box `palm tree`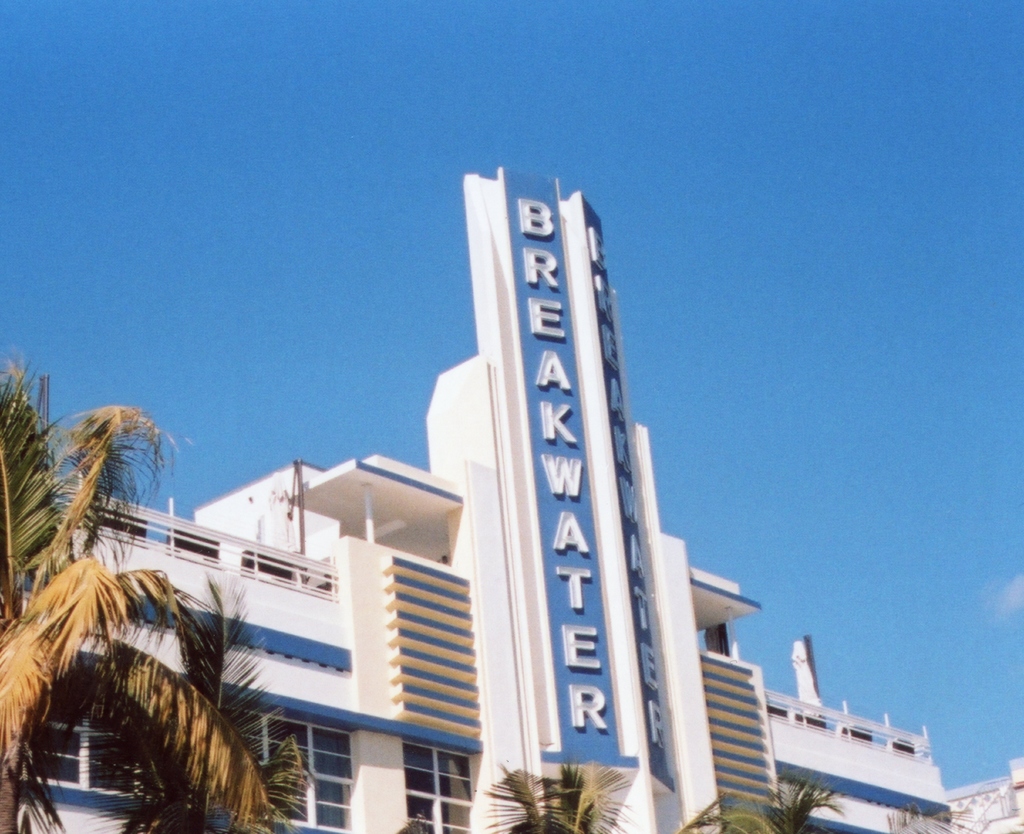
(687, 773, 847, 833)
